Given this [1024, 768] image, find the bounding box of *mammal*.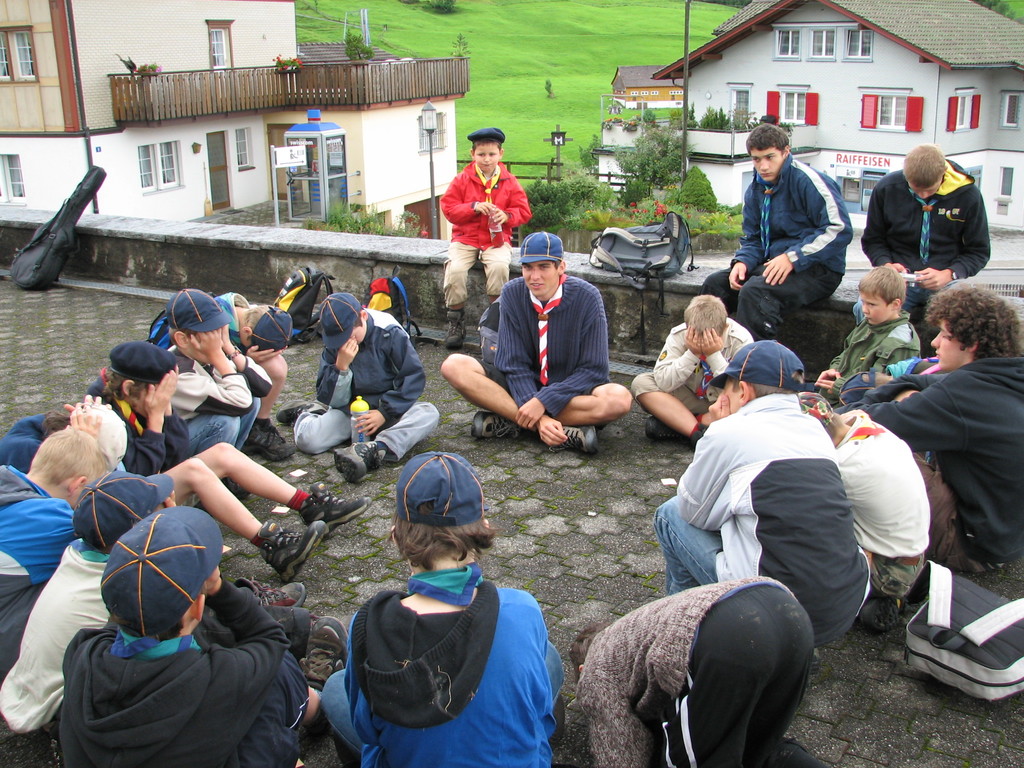
[76, 347, 378, 579].
